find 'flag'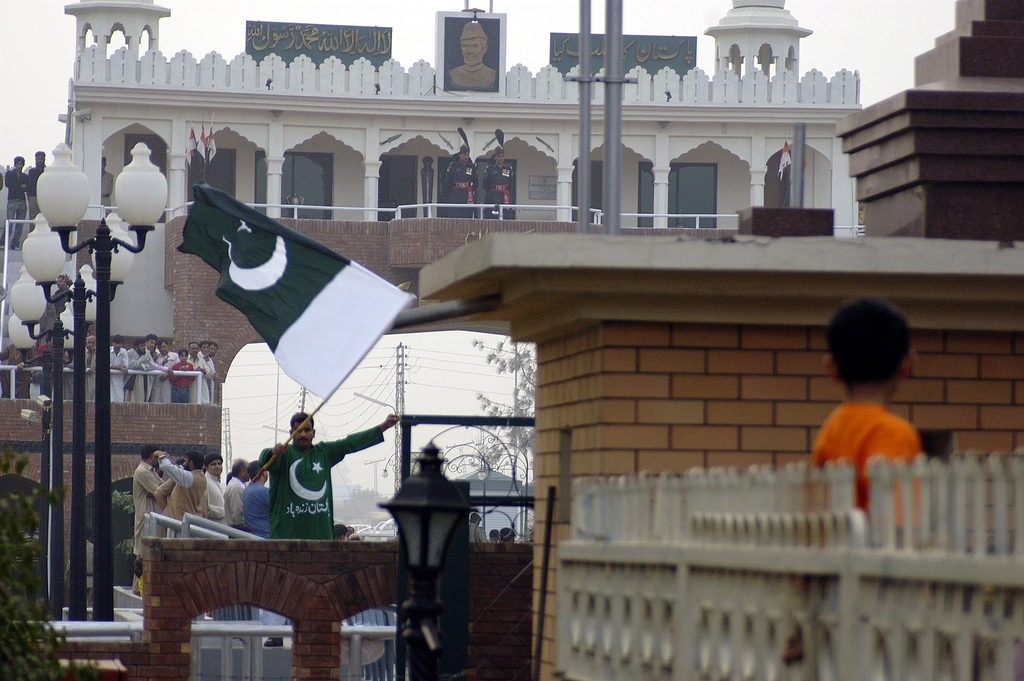
rect(183, 182, 420, 398)
